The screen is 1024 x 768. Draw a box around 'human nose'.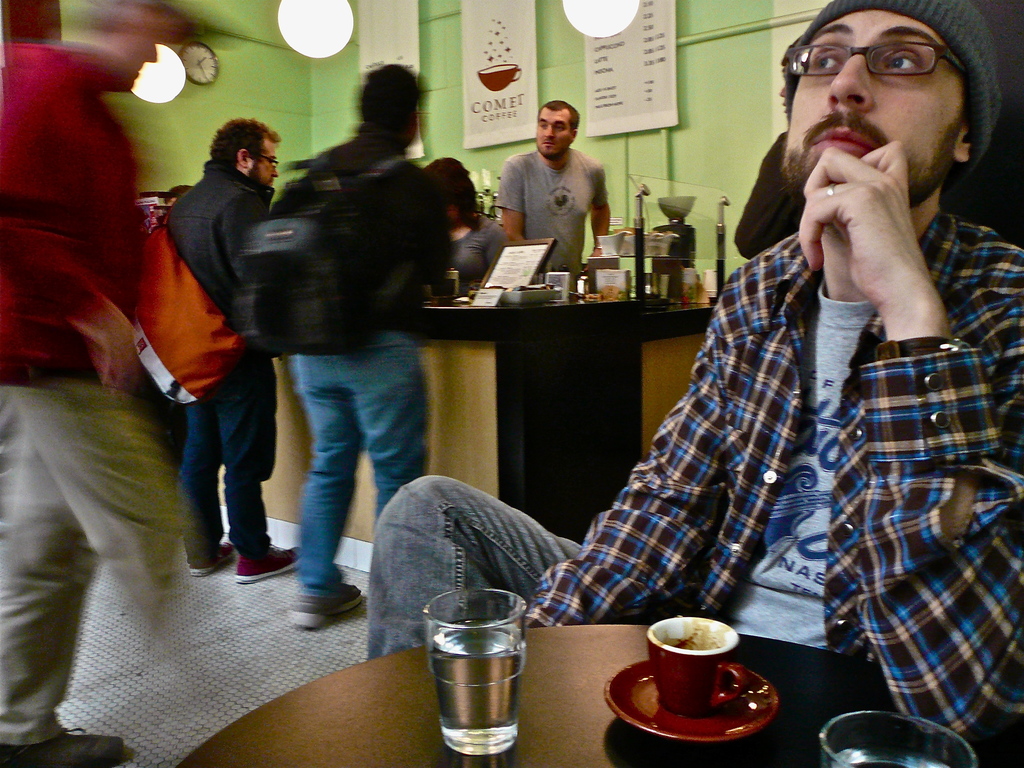
bbox=(273, 162, 283, 180).
